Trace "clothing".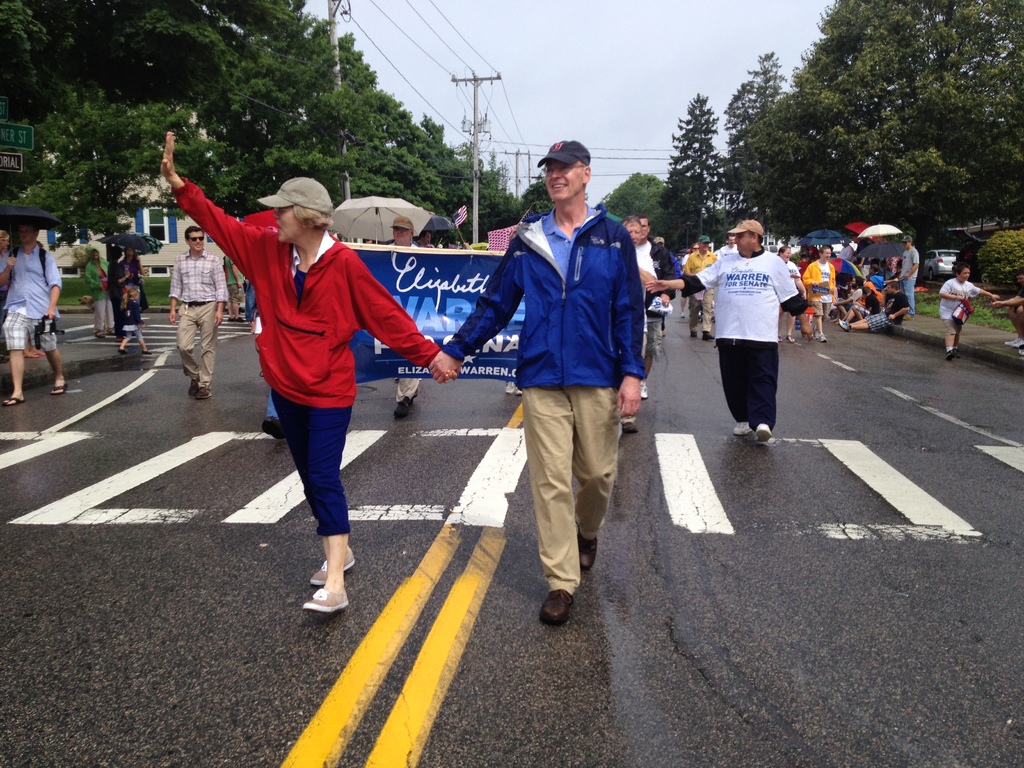
Traced to select_region(529, 143, 591, 166).
